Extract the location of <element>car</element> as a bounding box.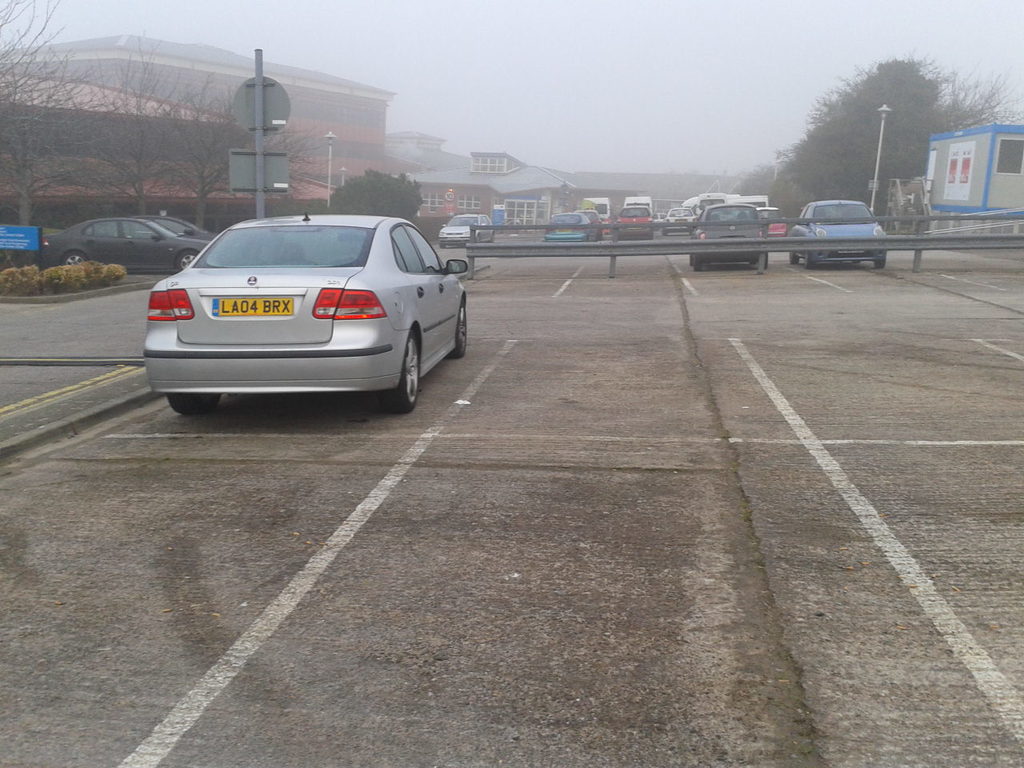
(left=690, top=204, right=768, bottom=262).
